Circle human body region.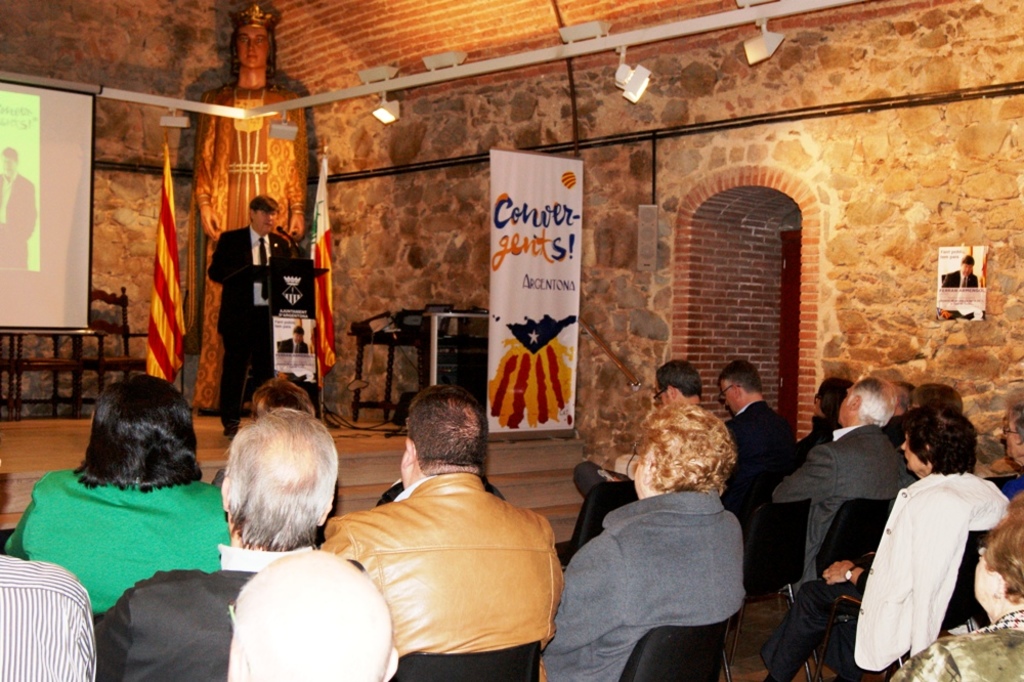
Region: (0,147,39,273).
